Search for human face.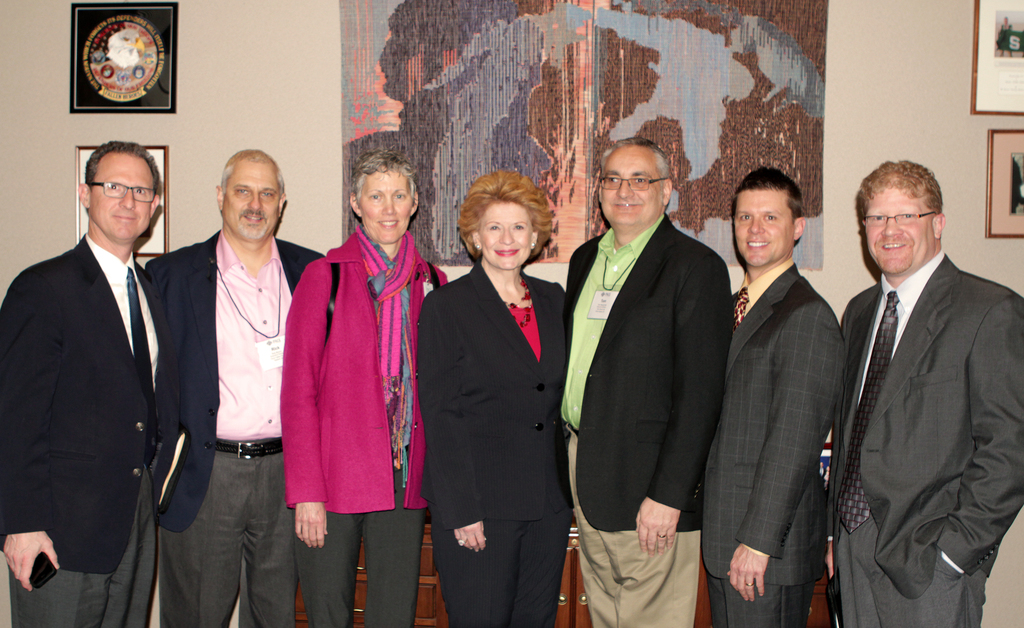
Found at Rect(480, 198, 532, 267).
